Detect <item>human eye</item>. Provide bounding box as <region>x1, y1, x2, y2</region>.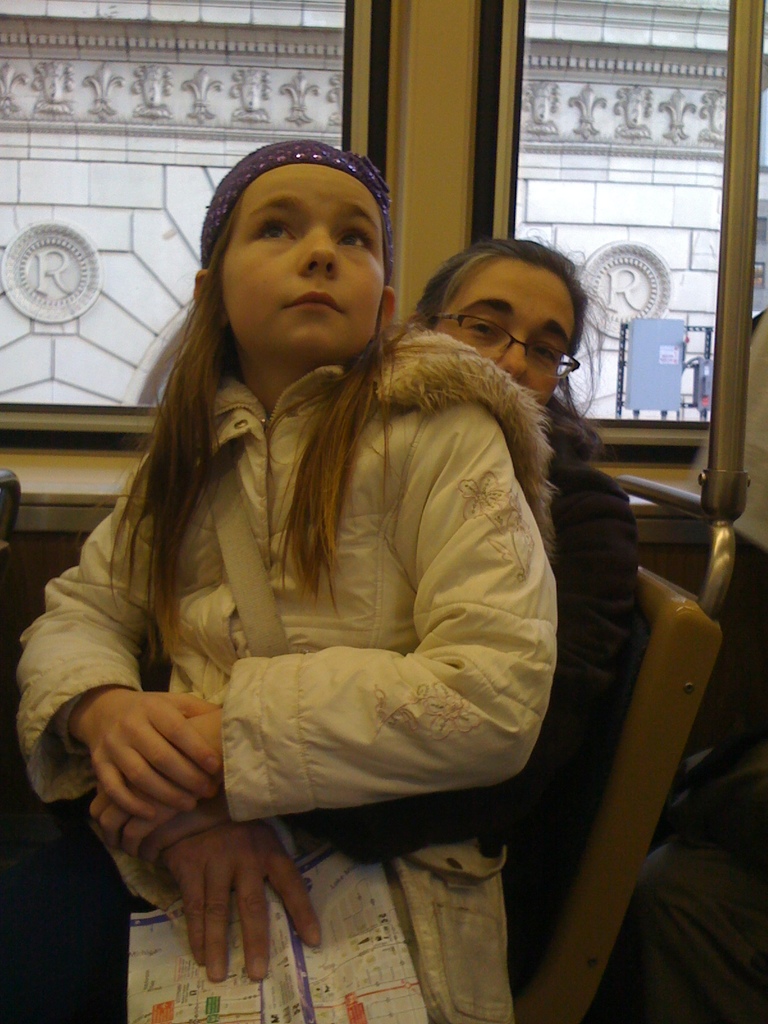
<region>529, 342, 557, 367</region>.
